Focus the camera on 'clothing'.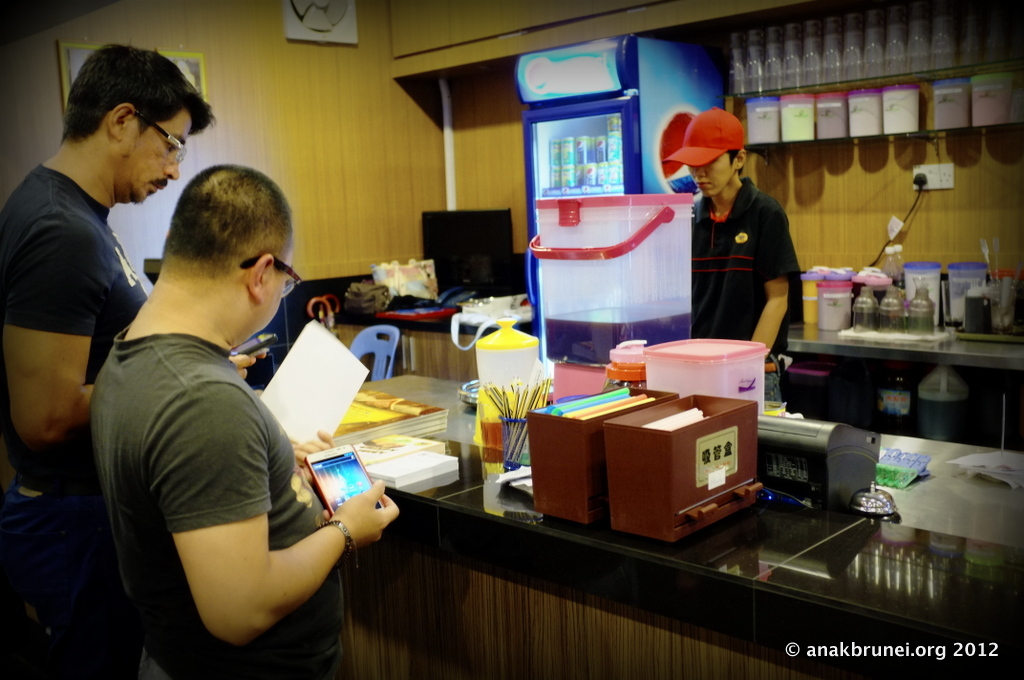
Focus region: l=0, t=169, r=155, b=678.
